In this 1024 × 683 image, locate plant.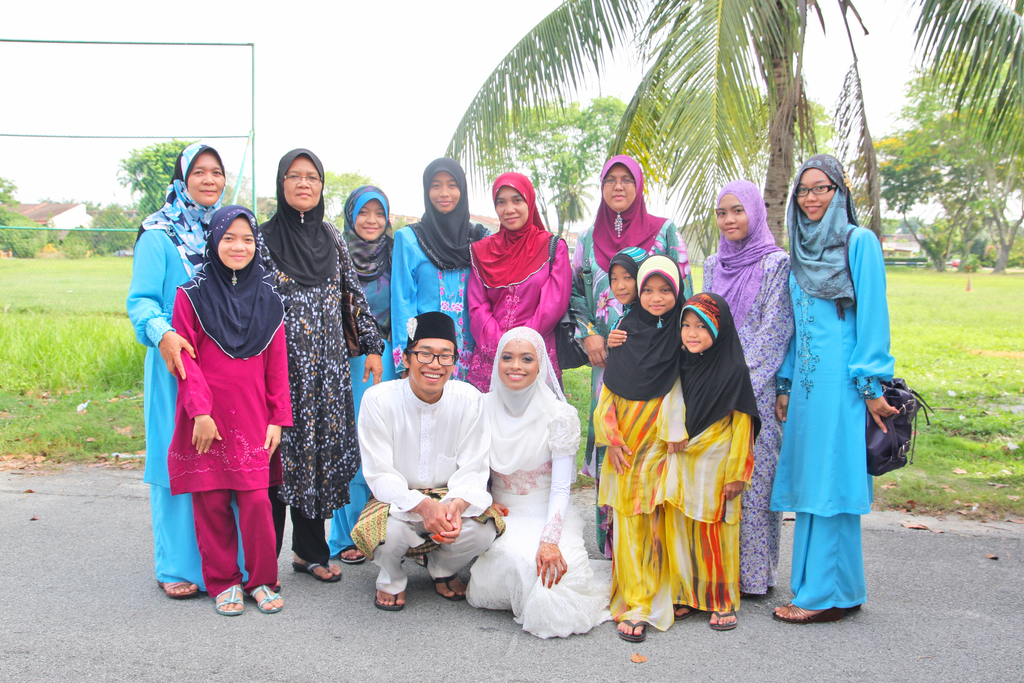
Bounding box: {"left": 109, "top": 133, "right": 202, "bottom": 248}.
